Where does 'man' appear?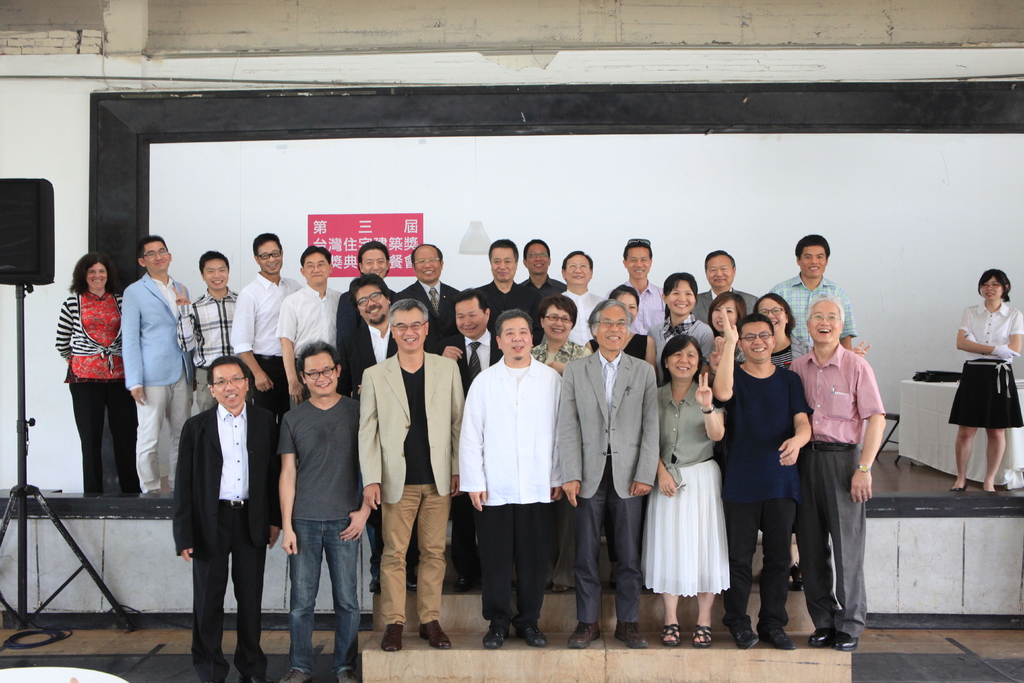
Appears at 558, 298, 662, 650.
